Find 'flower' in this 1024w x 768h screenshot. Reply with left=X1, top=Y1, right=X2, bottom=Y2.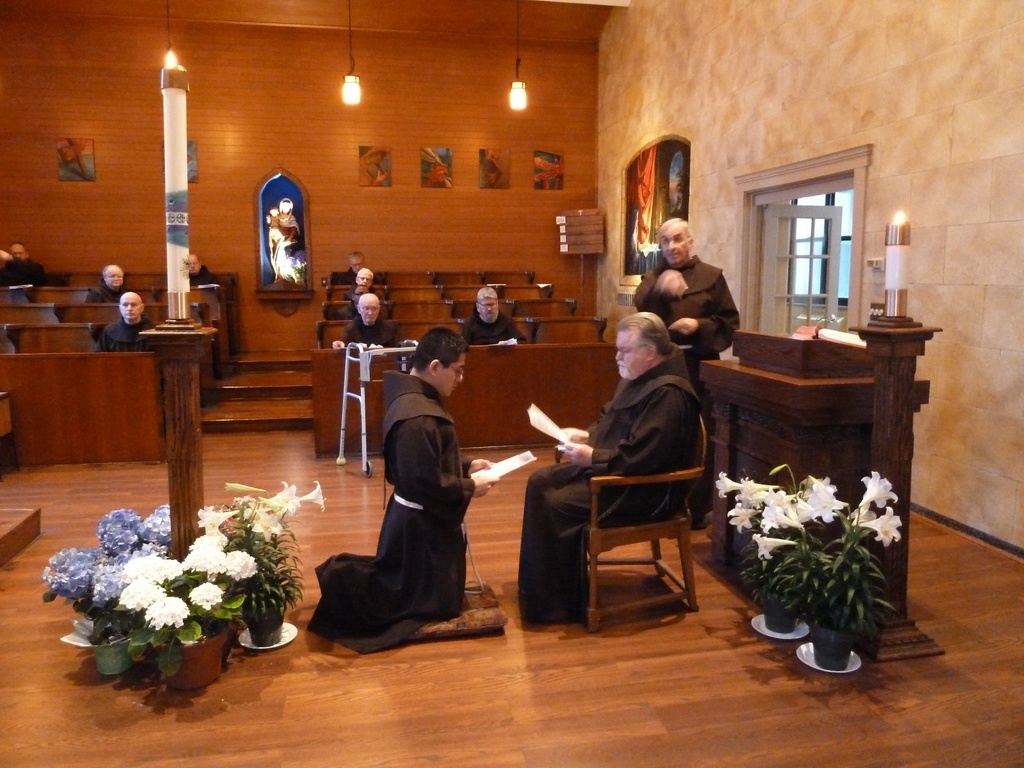
left=253, top=509, right=280, bottom=541.
